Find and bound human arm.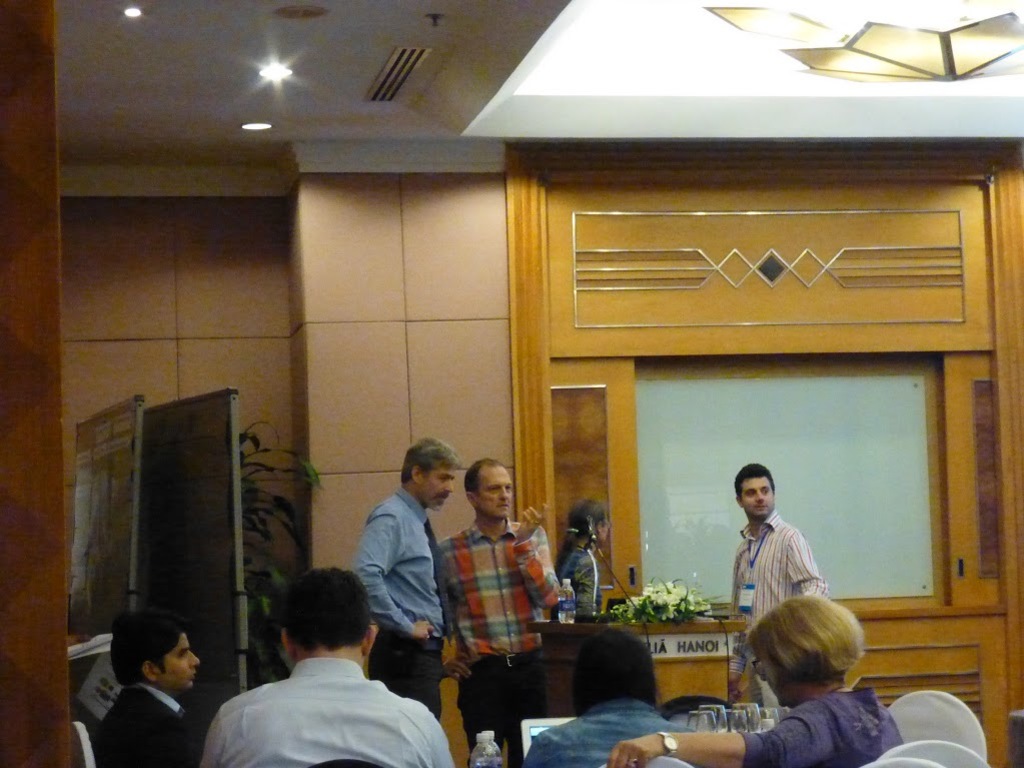
Bound: (606, 703, 836, 767).
